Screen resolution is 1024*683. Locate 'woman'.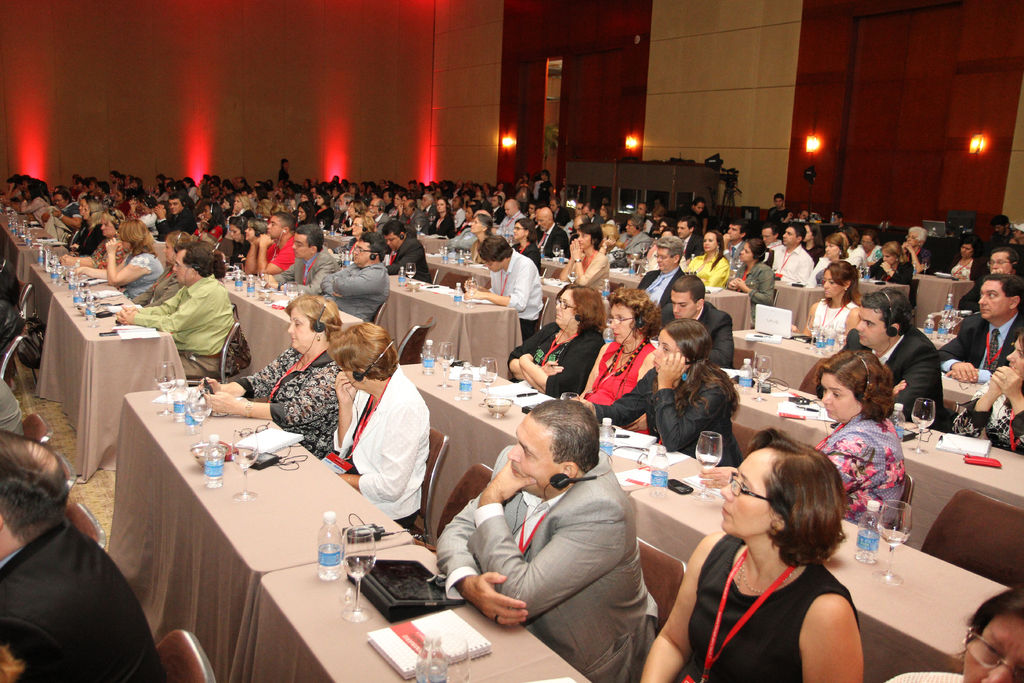
504, 283, 609, 402.
